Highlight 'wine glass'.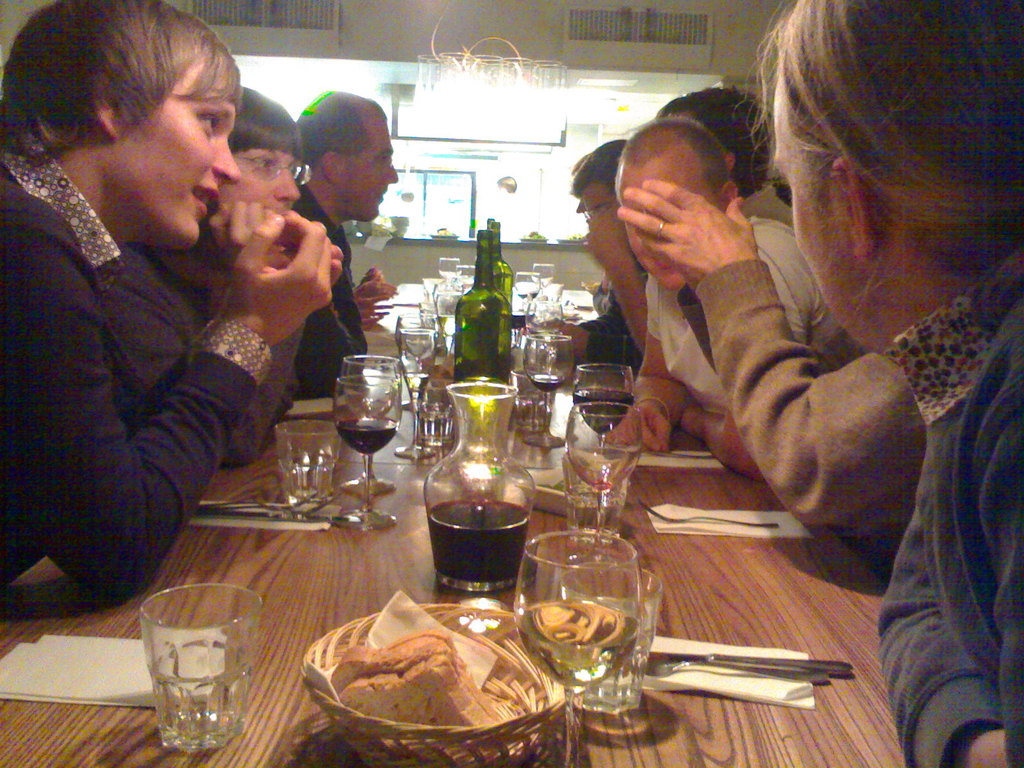
Highlighted region: box=[515, 531, 639, 767].
